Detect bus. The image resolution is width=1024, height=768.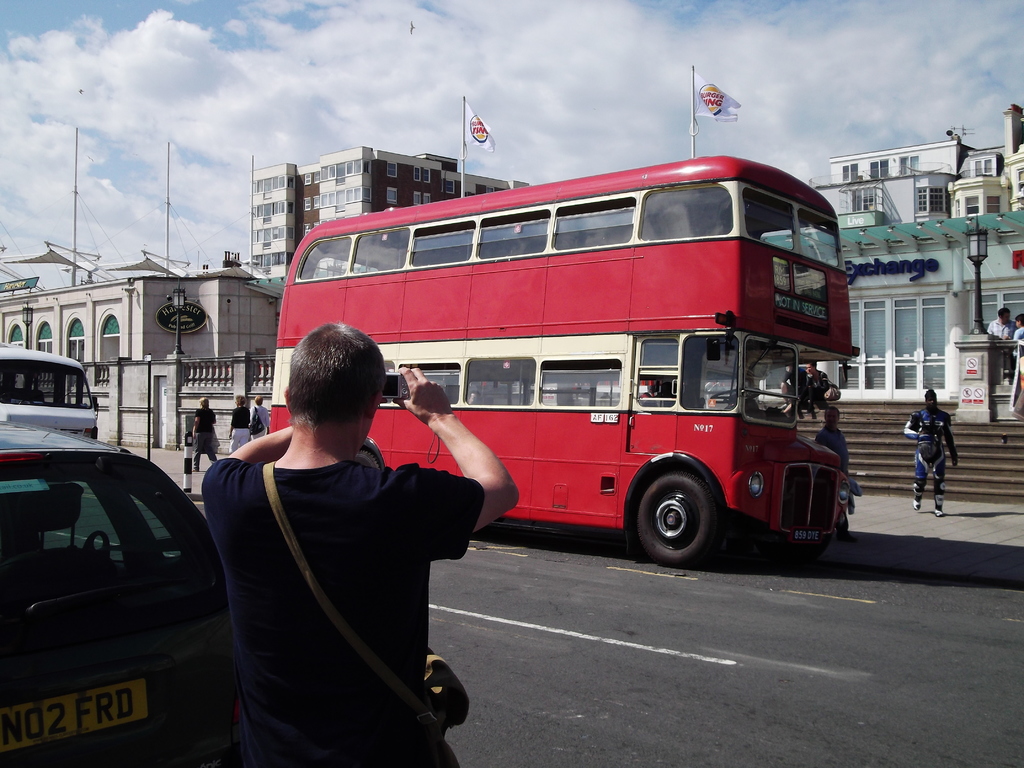
region(263, 148, 854, 566).
